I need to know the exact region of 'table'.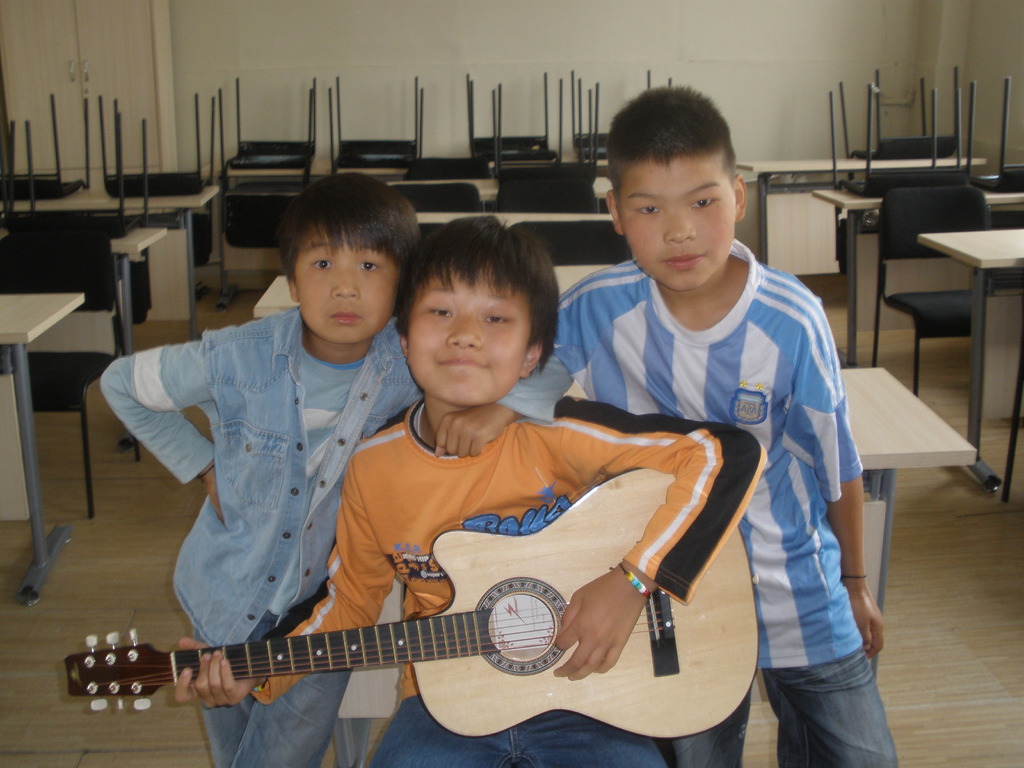
Region: box=[838, 360, 982, 683].
